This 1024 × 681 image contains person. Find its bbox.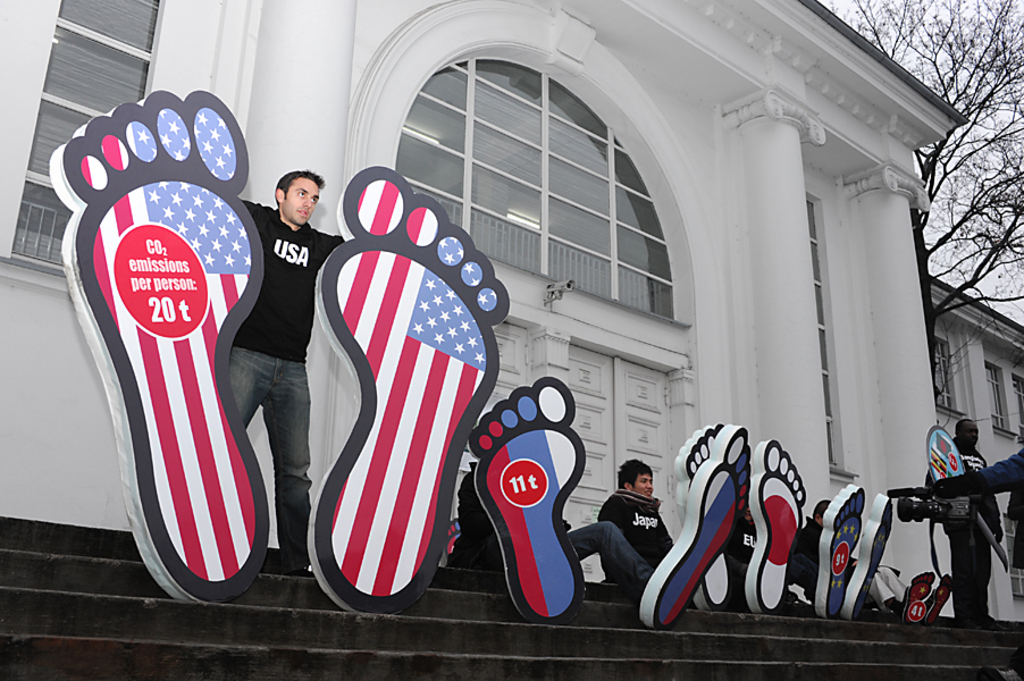
<bbox>232, 169, 346, 575</bbox>.
